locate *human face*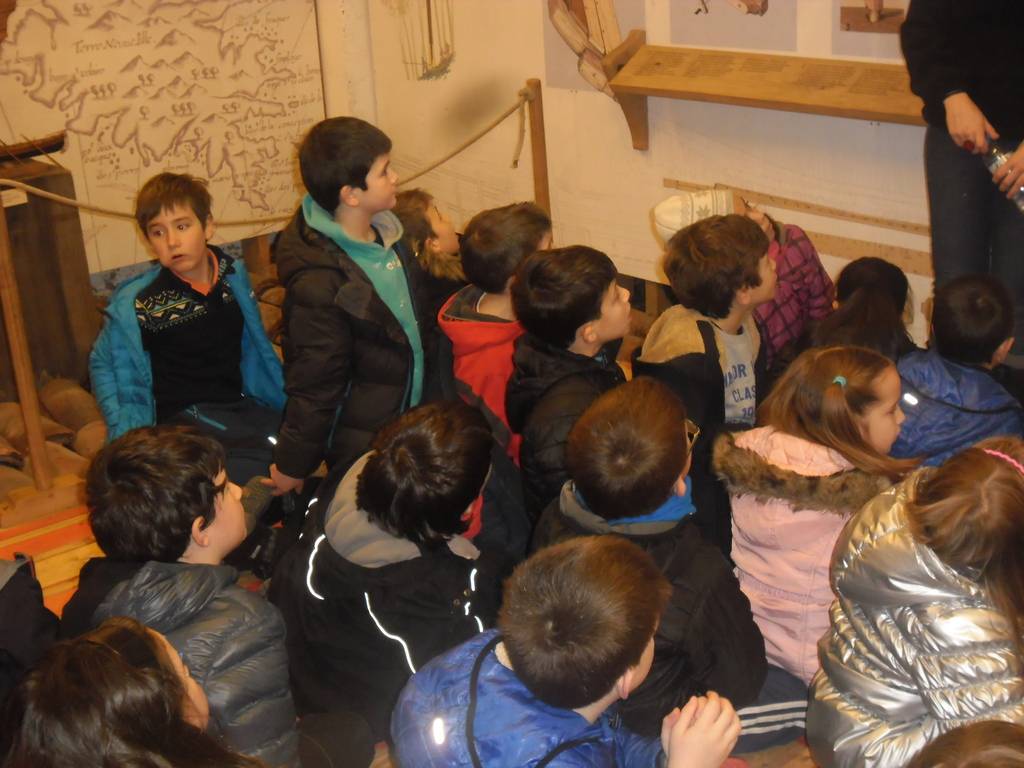
[left=752, top=252, right=780, bottom=299]
